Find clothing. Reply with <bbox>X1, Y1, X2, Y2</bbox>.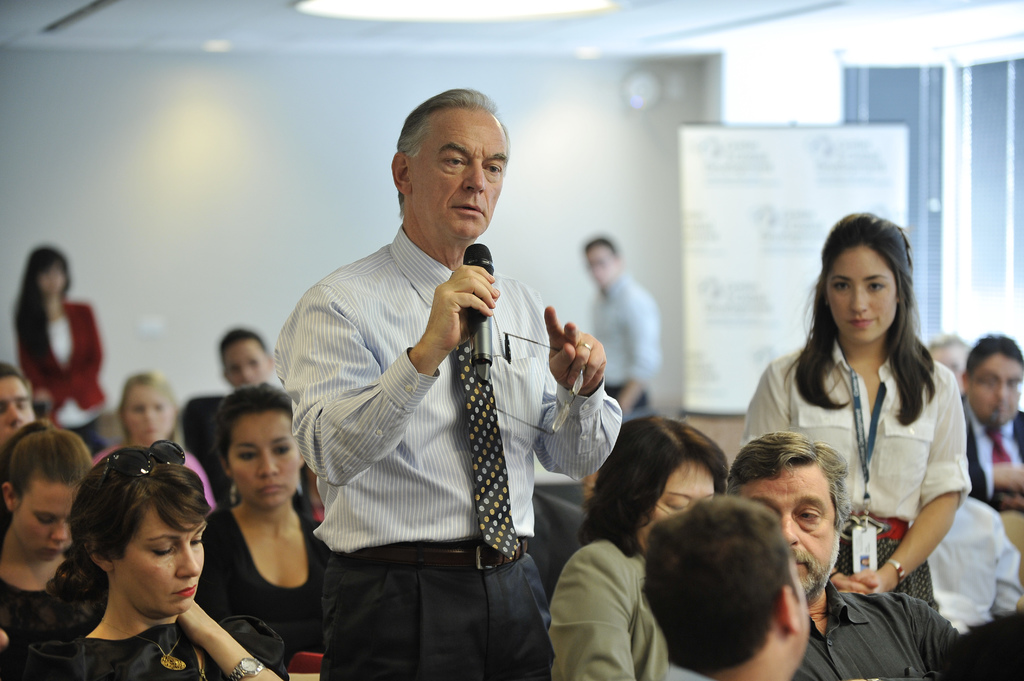
<bbox>53, 618, 230, 680</bbox>.
